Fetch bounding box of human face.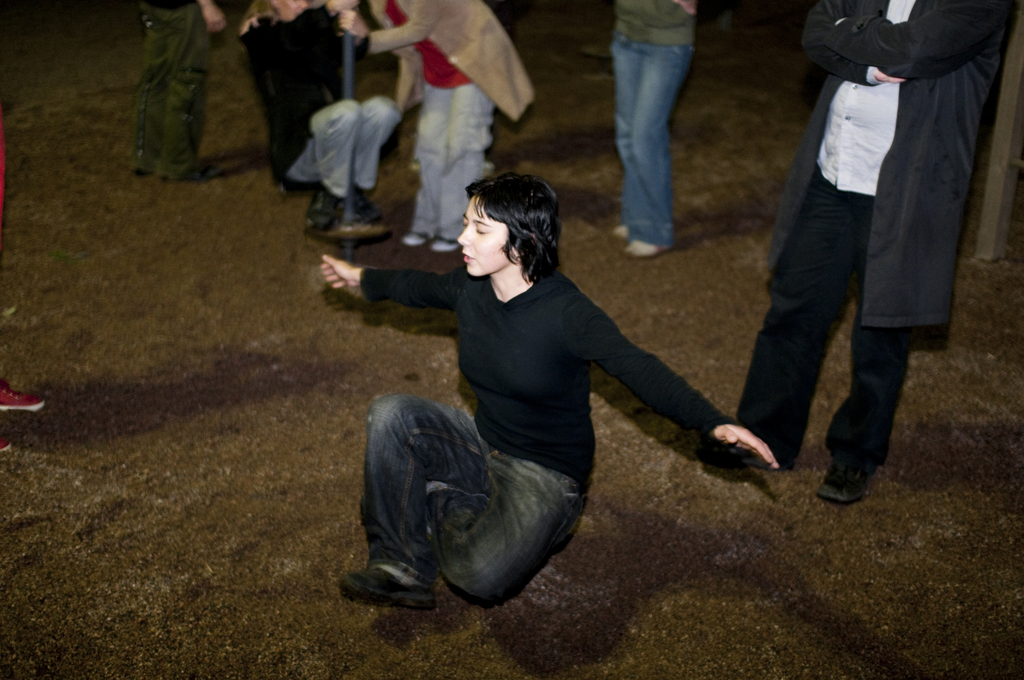
Bbox: [456, 194, 513, 277].
